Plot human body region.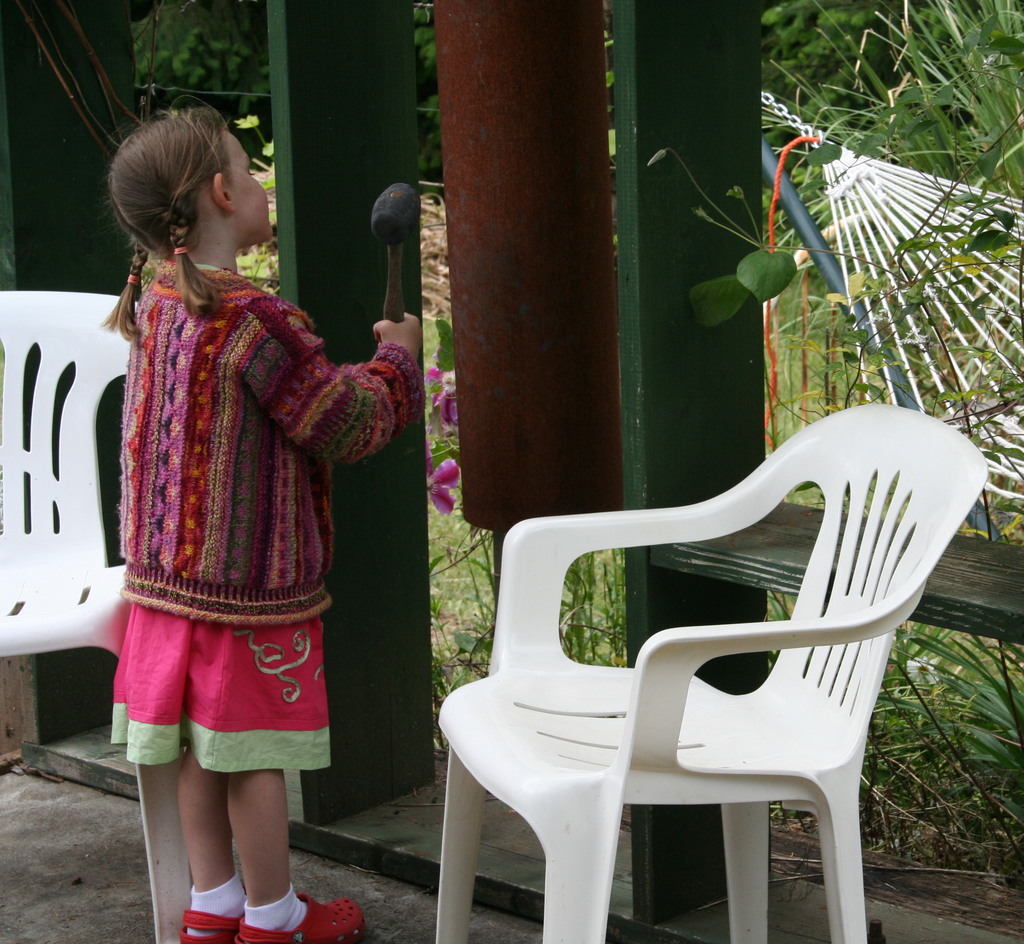
Plotted at bbox=(97, 88, 404, 943).
